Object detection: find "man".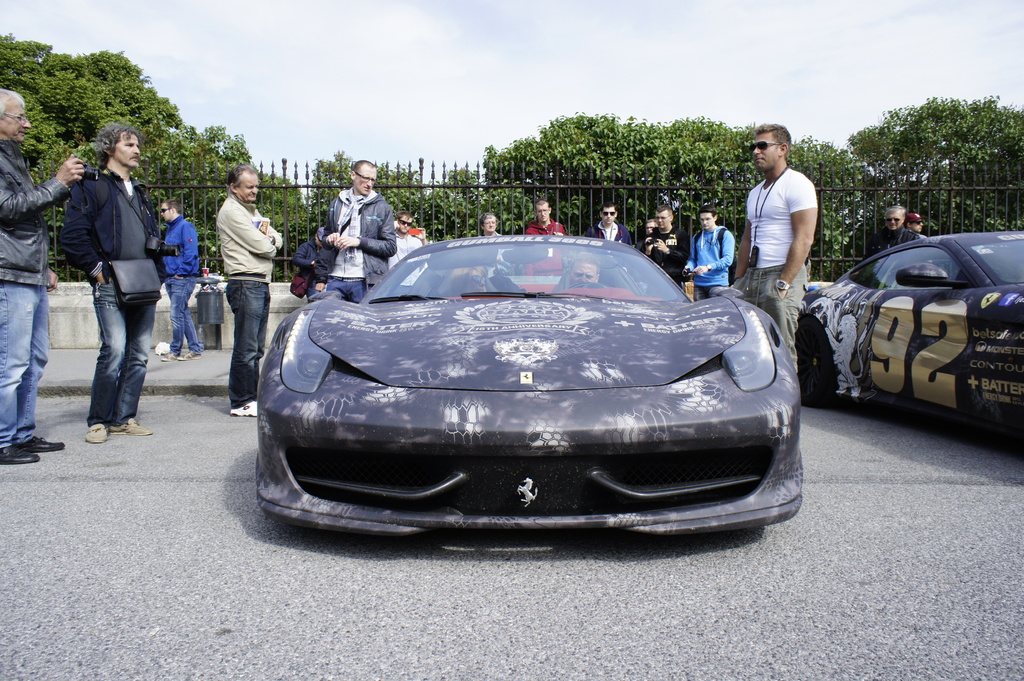
x1=299, y1=150, x2=399, y2=304.
